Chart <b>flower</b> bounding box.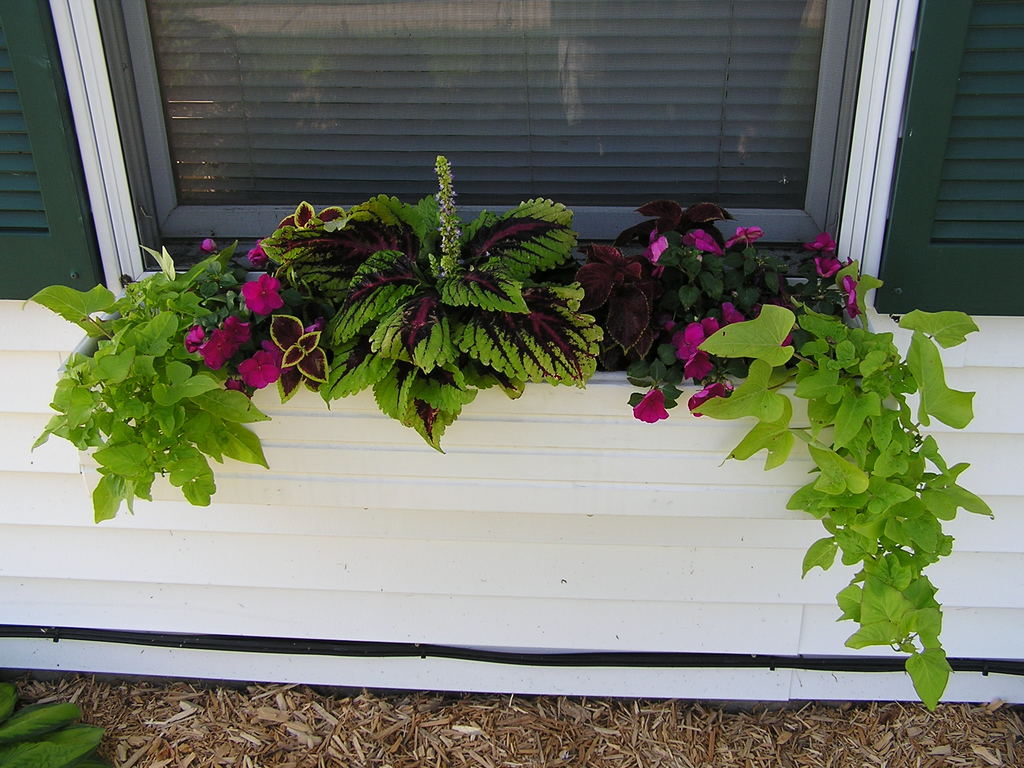
Charted: bbox(842, 271, 858, 292).
